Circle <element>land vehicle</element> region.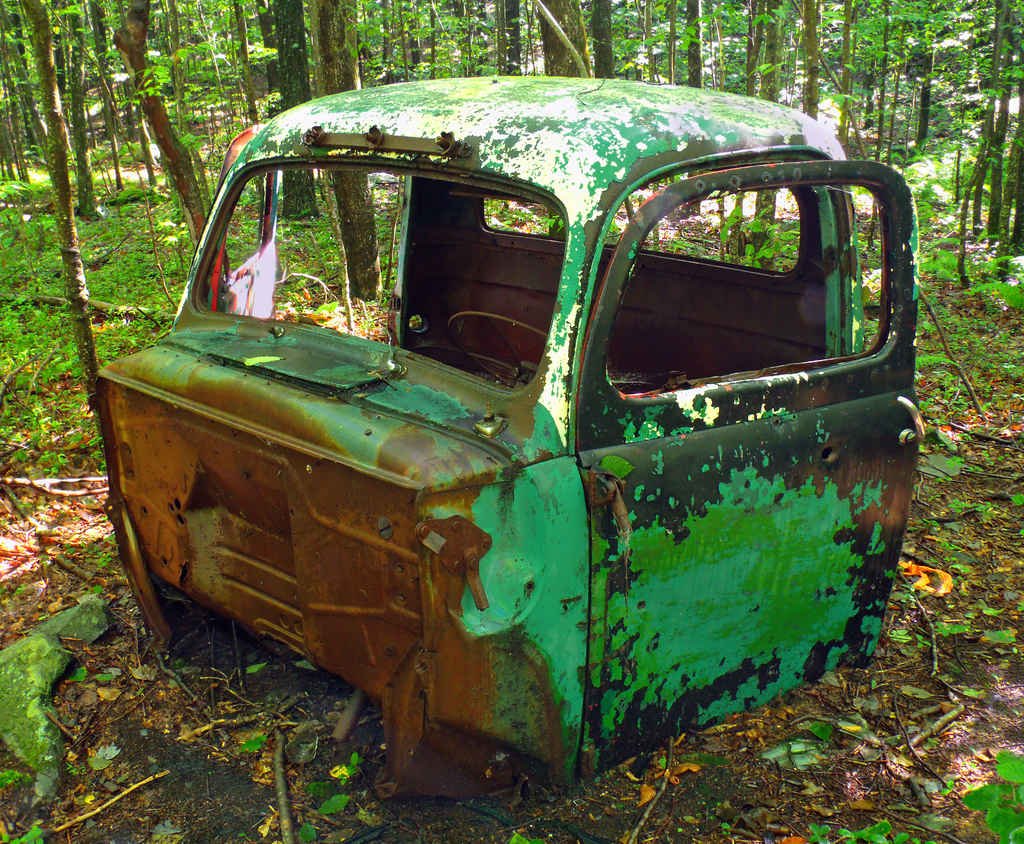
Region: 95/76/923/795.
